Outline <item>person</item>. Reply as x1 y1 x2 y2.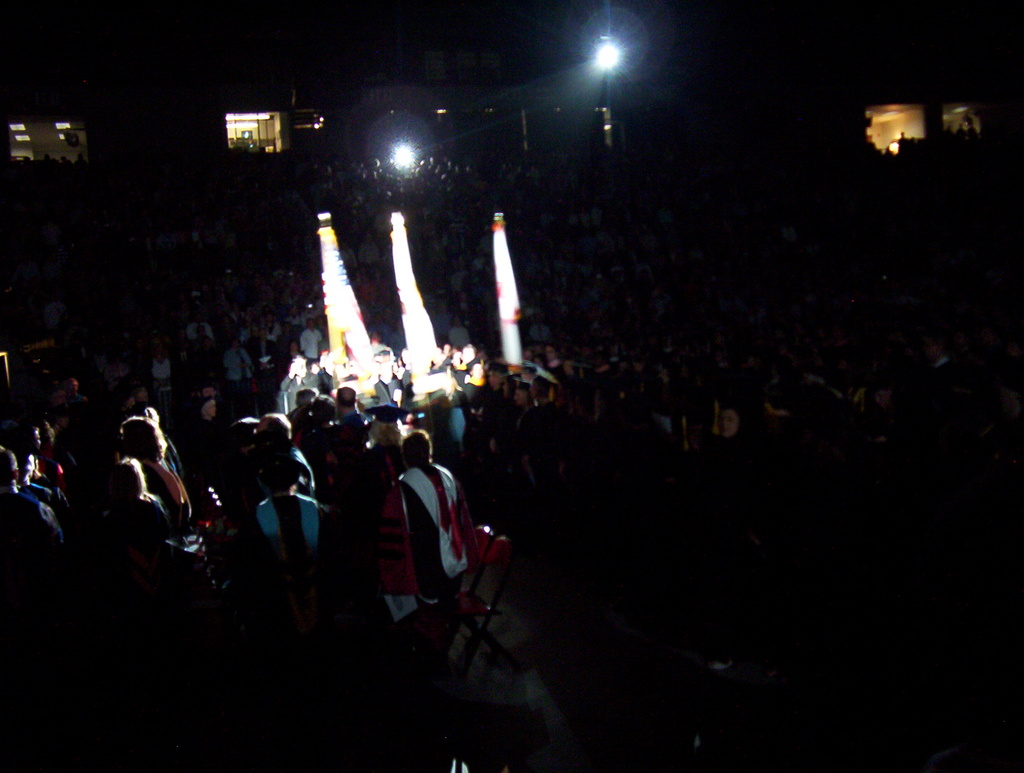
223 338 254 409.
